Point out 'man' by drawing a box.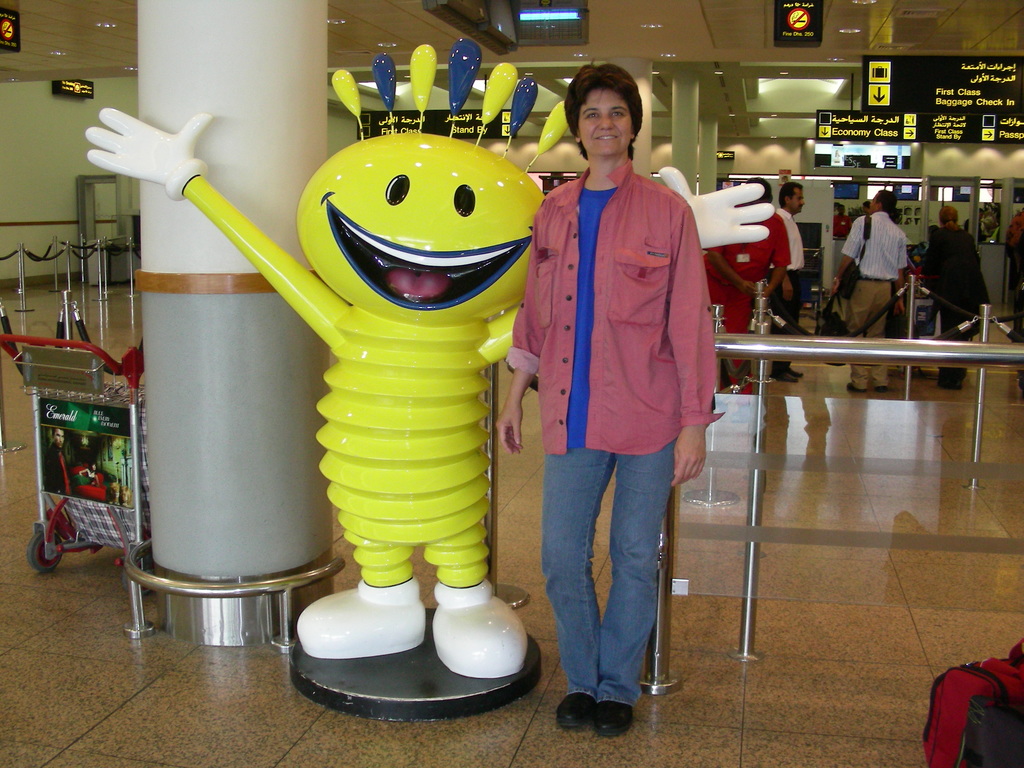
<region>828, 191, 910, 403</region>.
